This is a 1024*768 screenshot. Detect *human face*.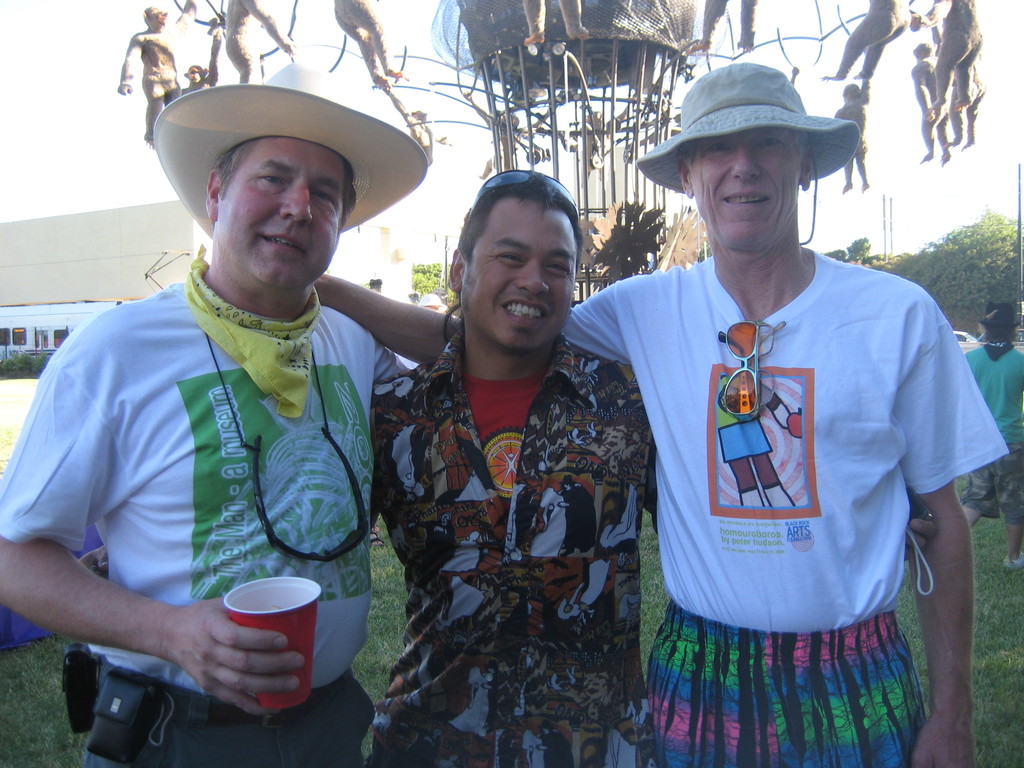
crop(468, 202, 573, 352).
